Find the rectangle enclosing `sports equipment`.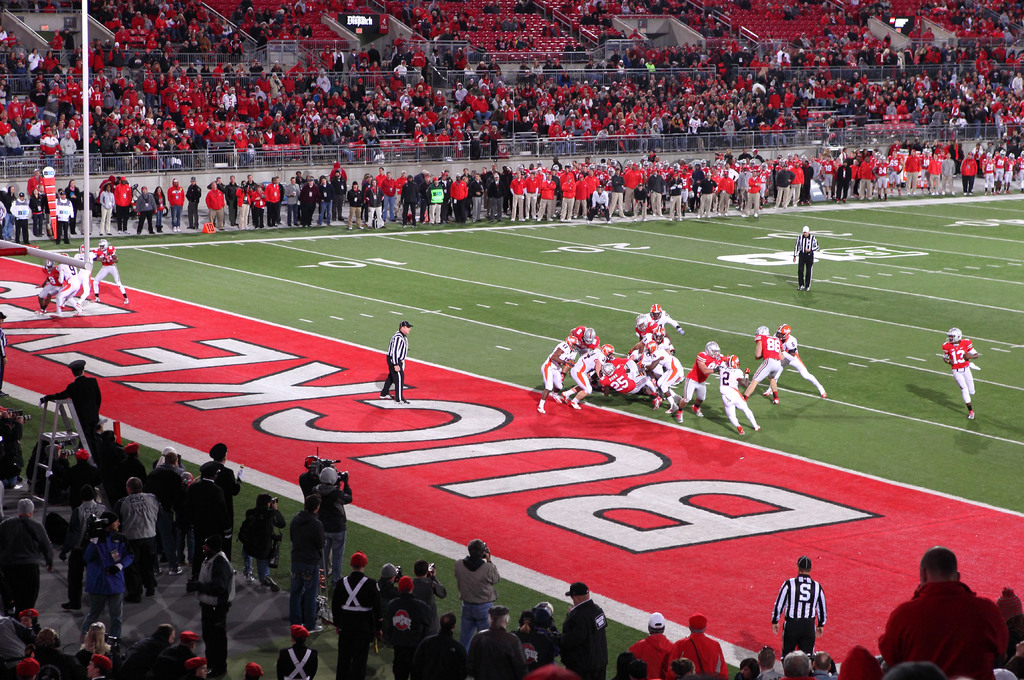
<box>97,240,111,254</box>.
